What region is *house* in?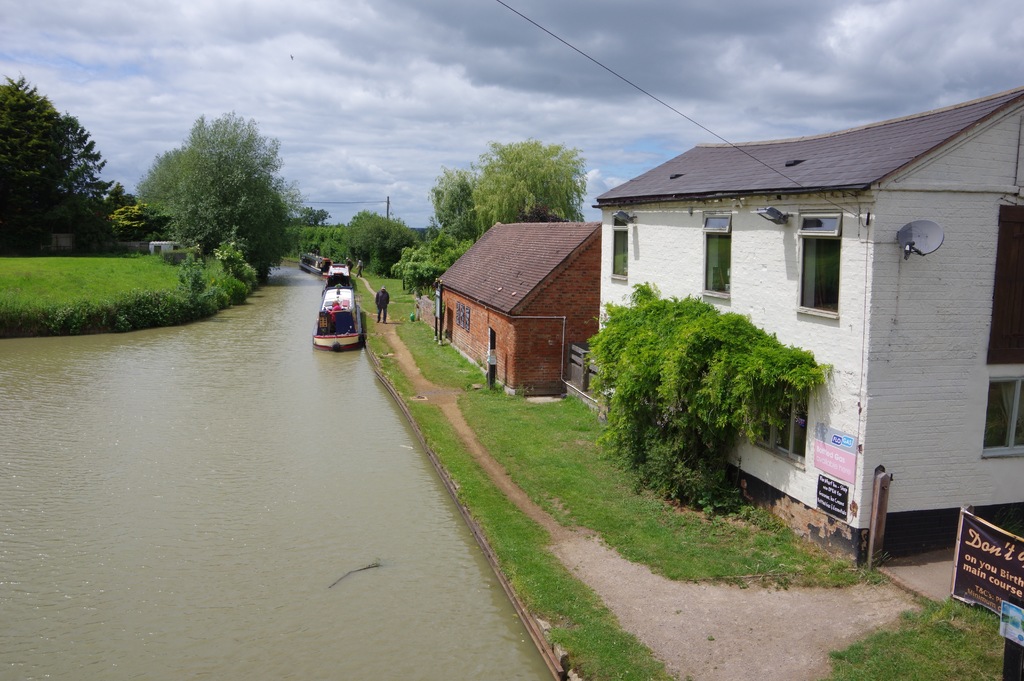
591 79 1023 577.
